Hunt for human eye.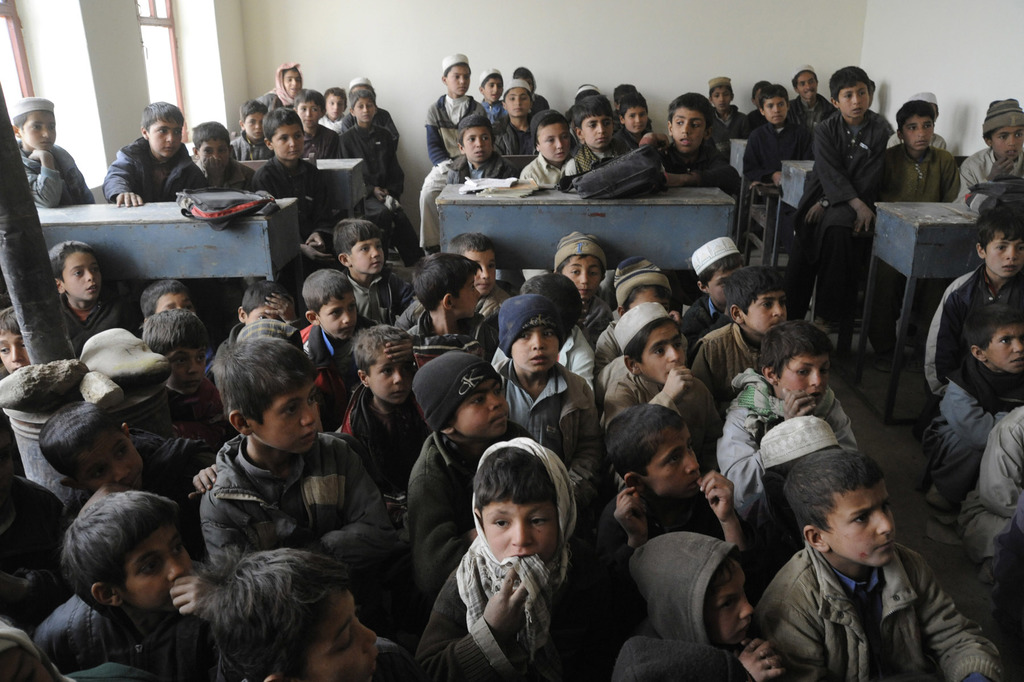
Hunted down at x1=531, y1=512, x2=550, y2=531.
